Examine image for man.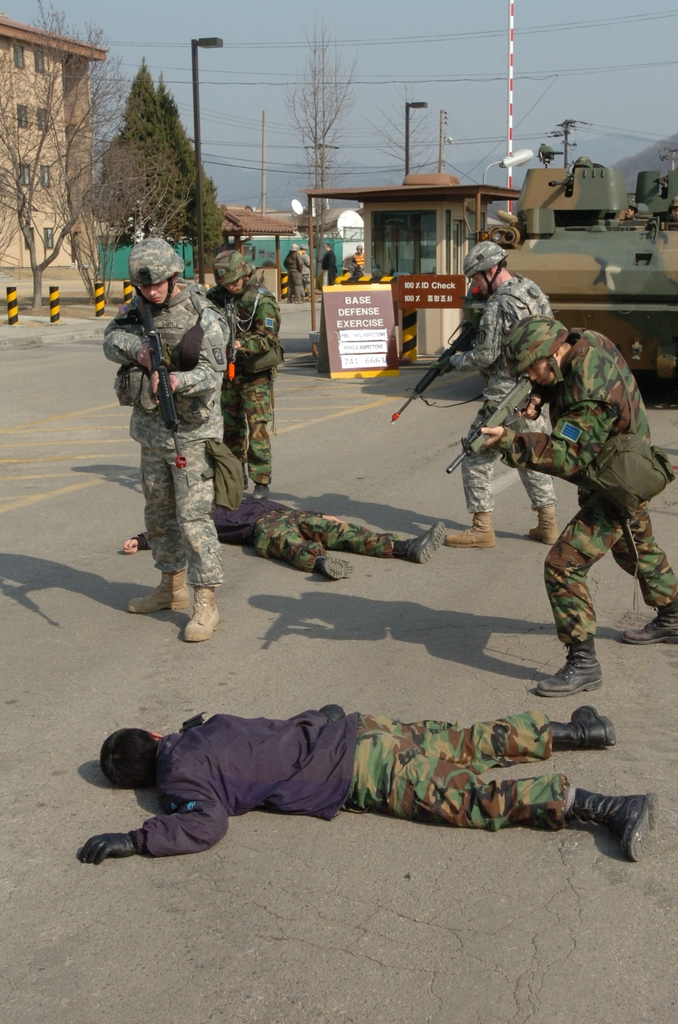
Examination result: bbox(95, 229, 229, 640).
